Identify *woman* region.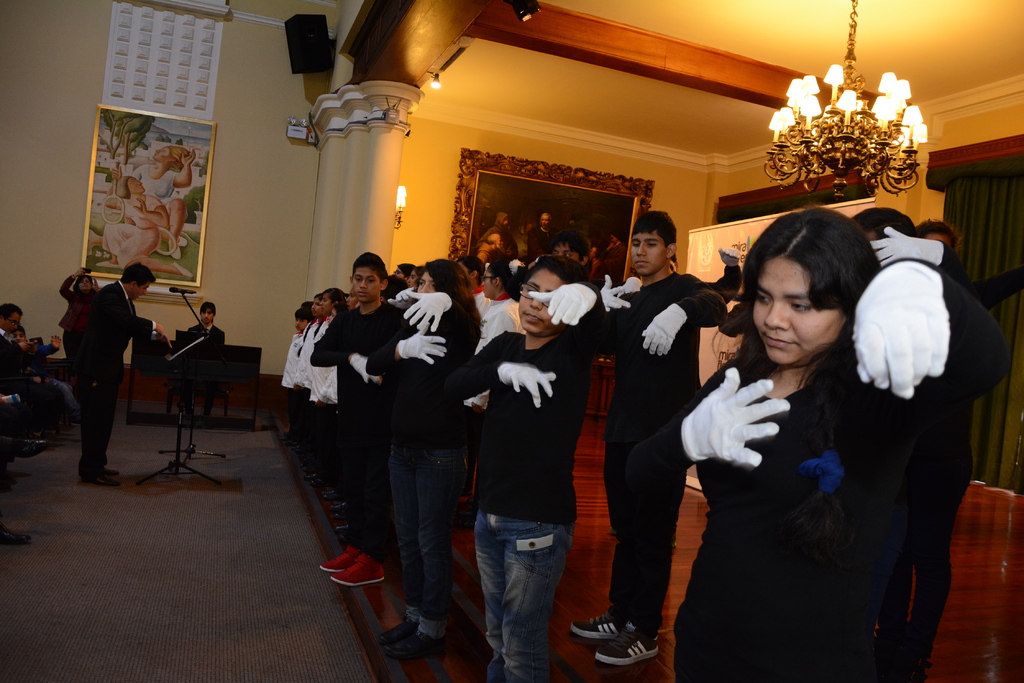
Region: (458, 256, 525, 526).
